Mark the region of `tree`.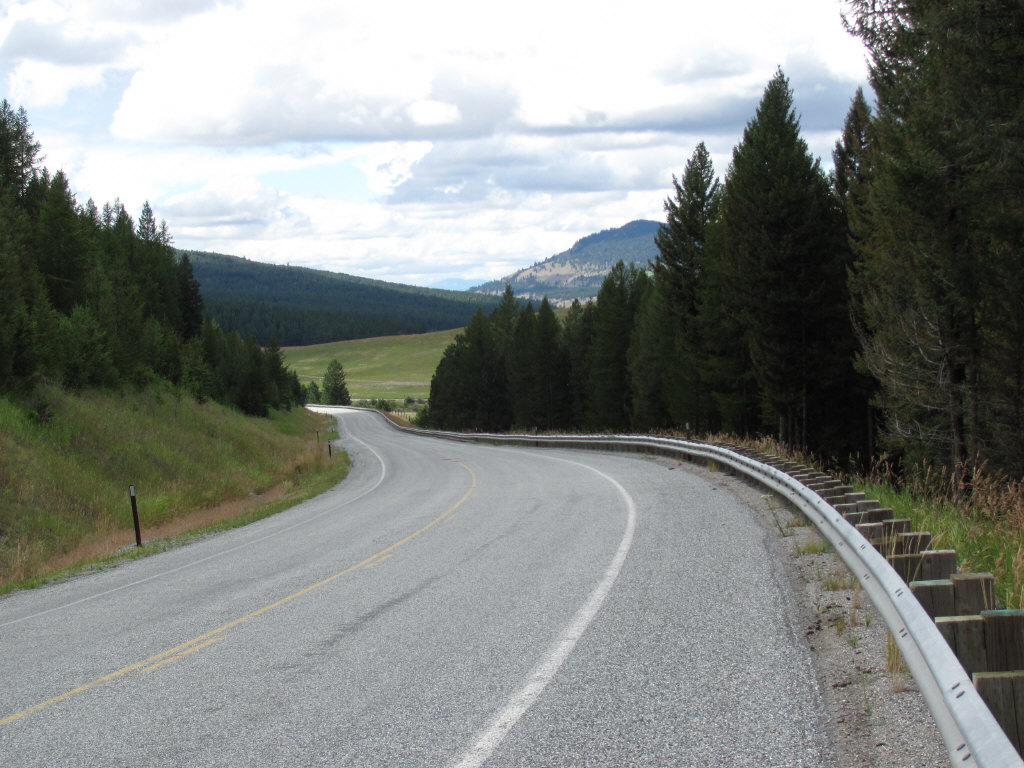
Region: <region>0, 177, 54, 388</region>.
